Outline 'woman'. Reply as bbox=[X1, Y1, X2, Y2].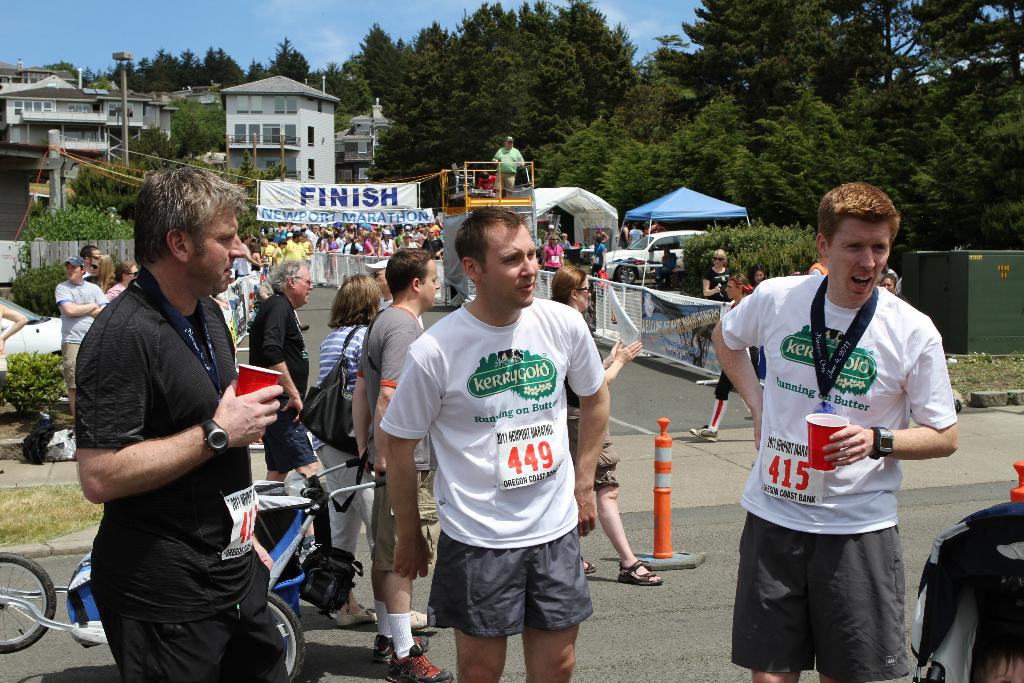
bbox=[307, 276, 431, 631].
